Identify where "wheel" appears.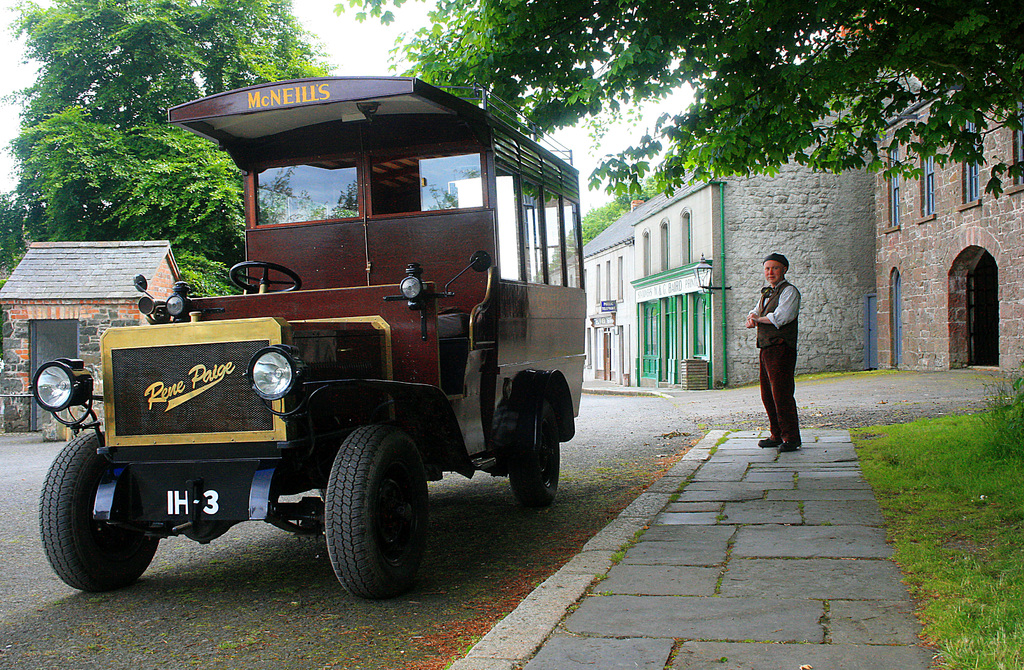
Appears at box(39, 424, 165, 598).
